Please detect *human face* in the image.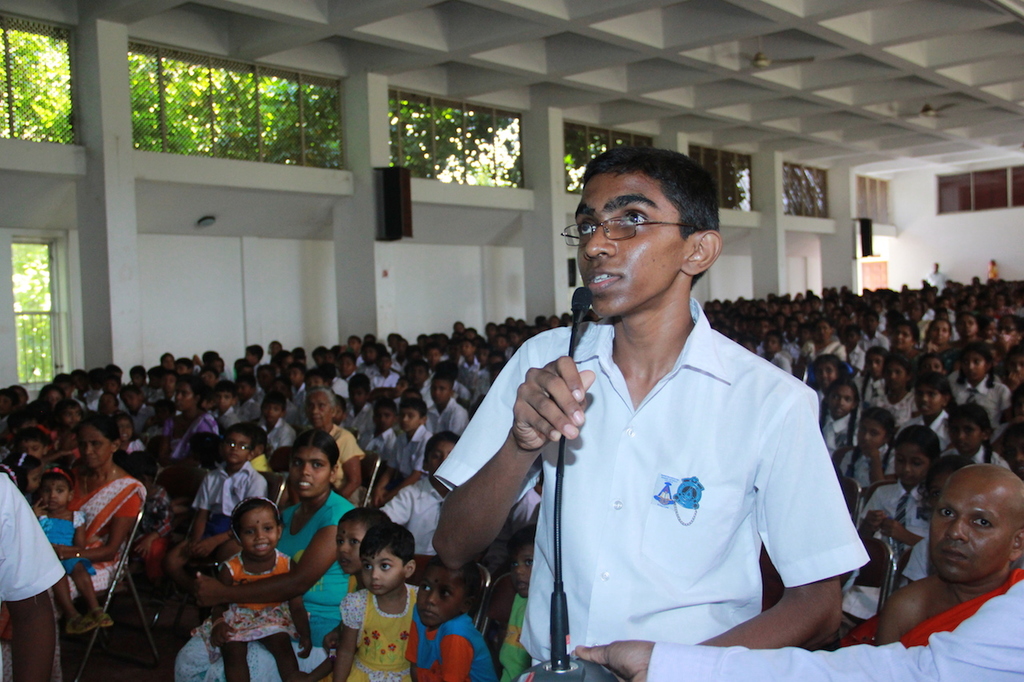
961/350/987/382.
